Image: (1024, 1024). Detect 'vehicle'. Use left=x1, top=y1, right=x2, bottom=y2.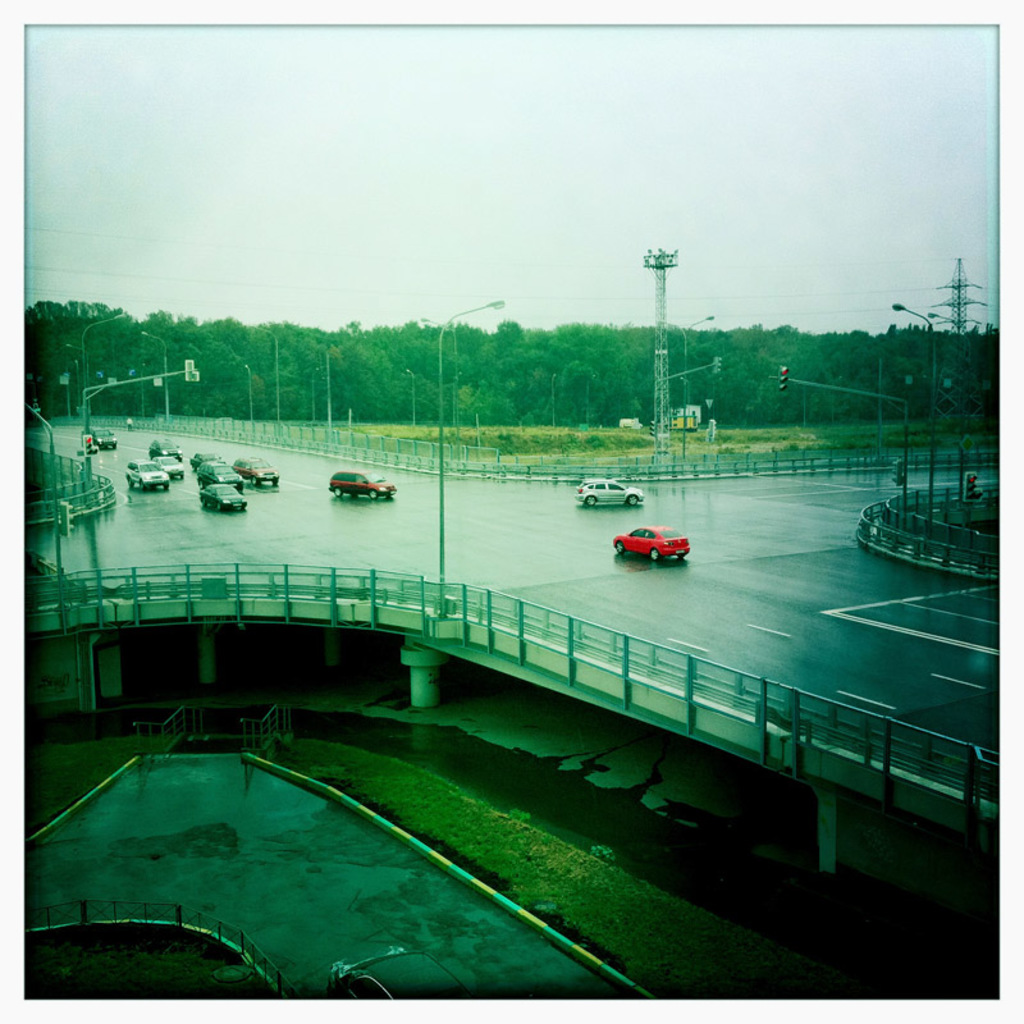
left=128, top=462, right=168, bottom=493.
